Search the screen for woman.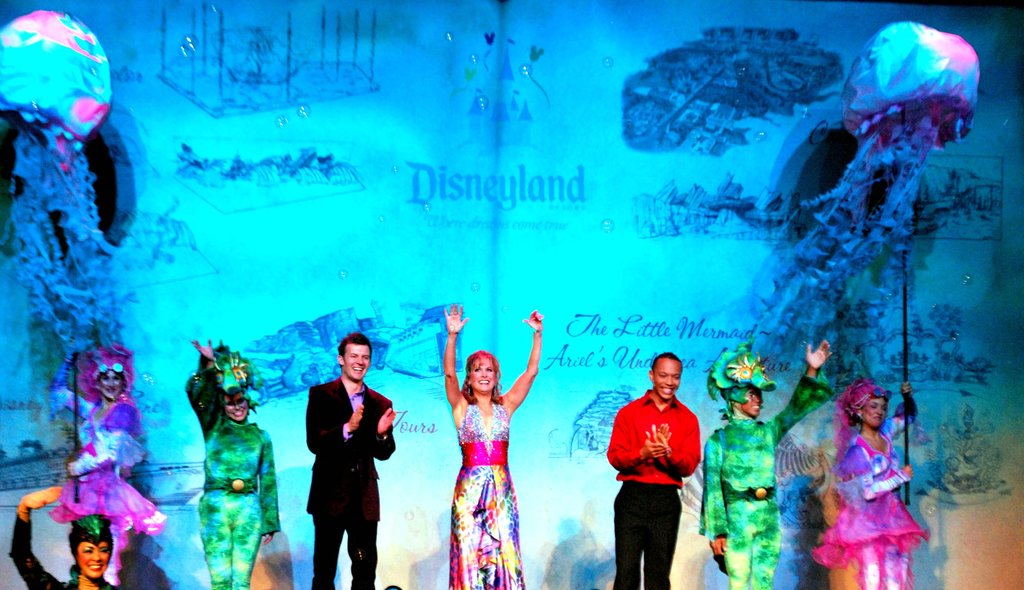
Found at (438, 325, 534, 570).
